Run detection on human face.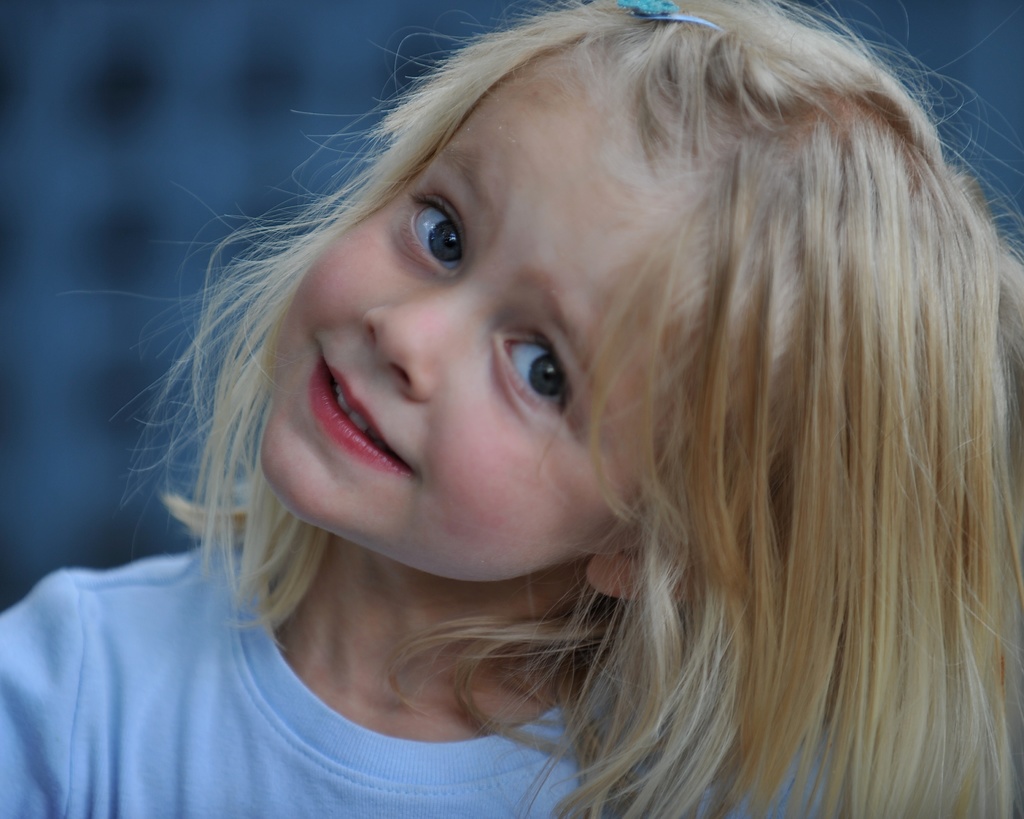
Result: {"left": 258, "top": 54, "right": 680, "bottom": 581}.
